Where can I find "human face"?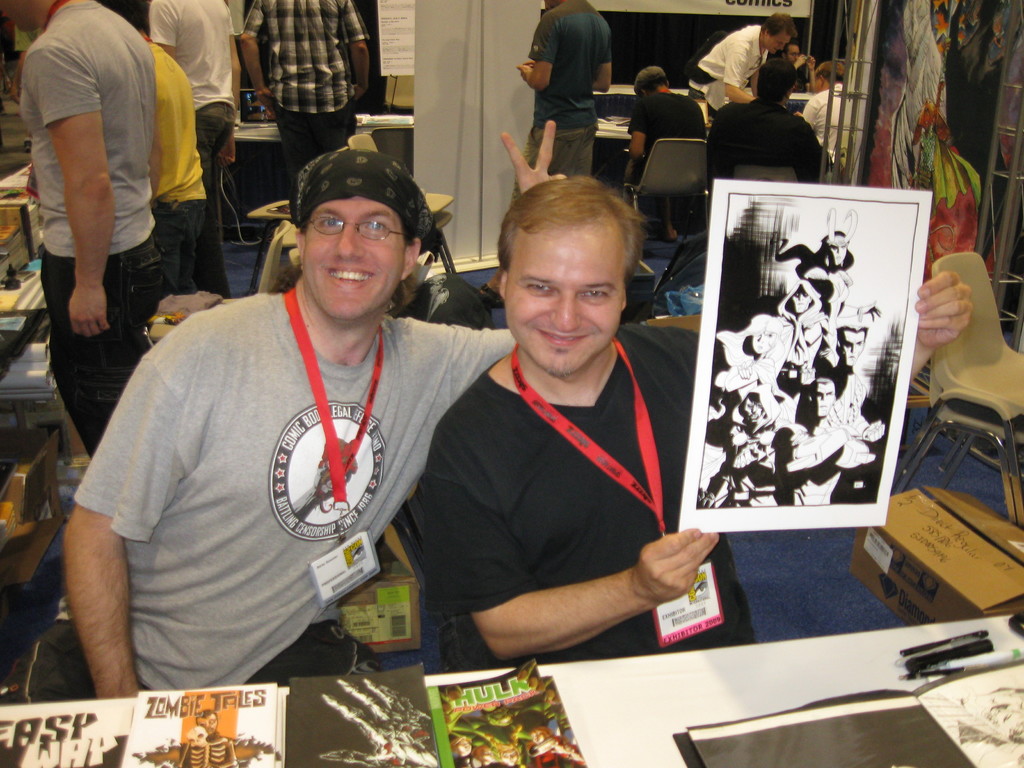
You can find it at crop(788, 45, 804, 61).
